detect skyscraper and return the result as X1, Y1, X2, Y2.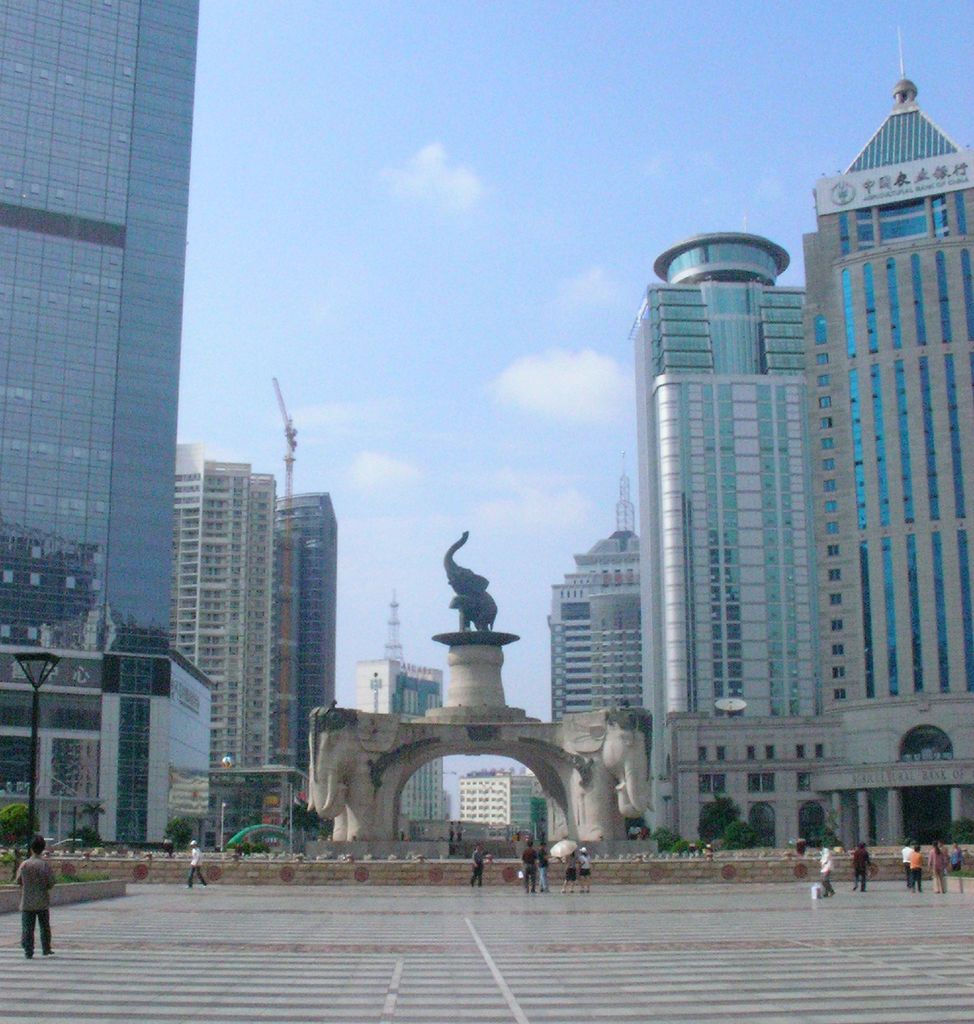
349, 659, 445, 817.
